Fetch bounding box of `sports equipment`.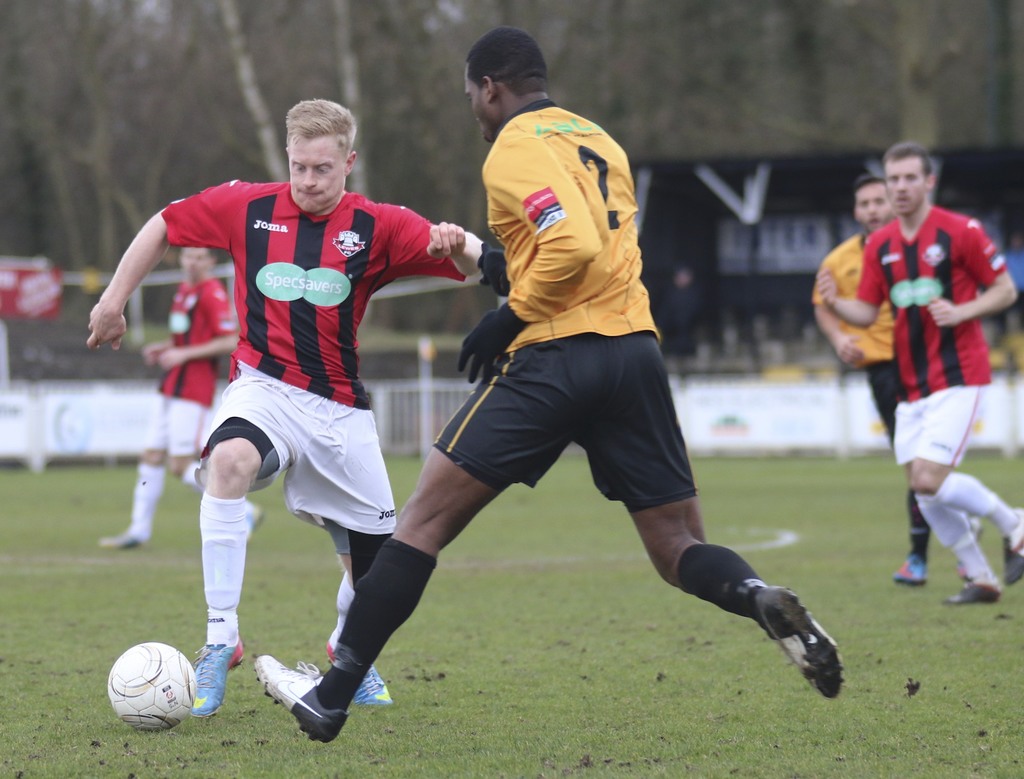
Bbox: box=[189, 643, 245, 718].
